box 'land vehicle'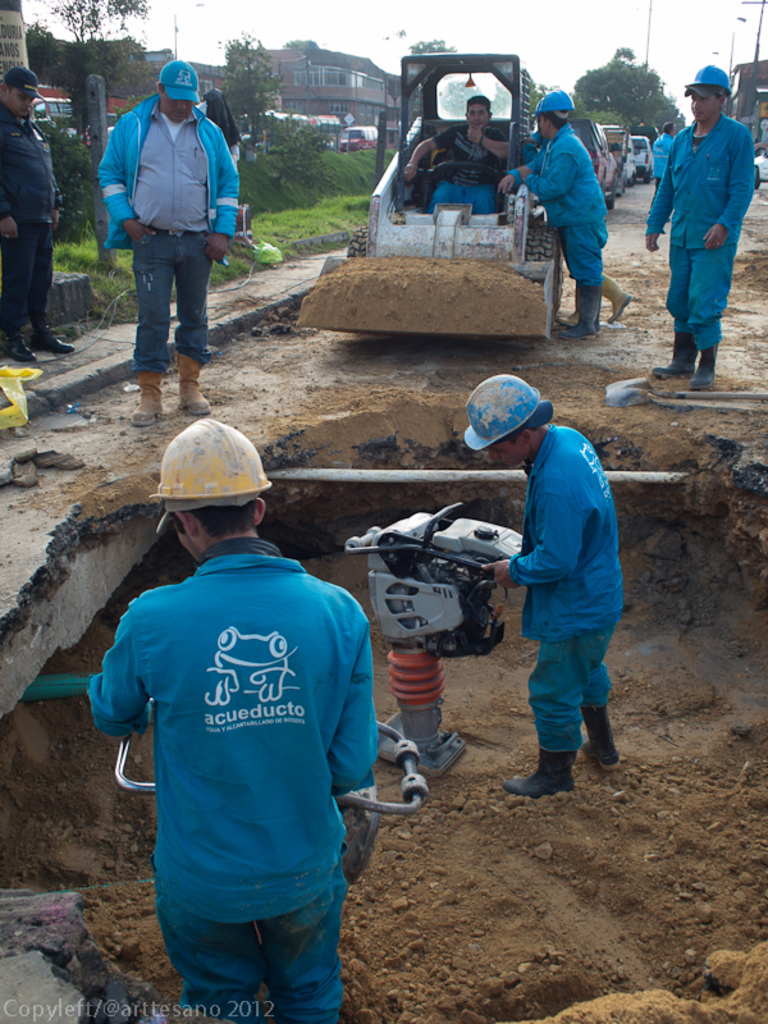
Rect(600, 123, 636, 192)
